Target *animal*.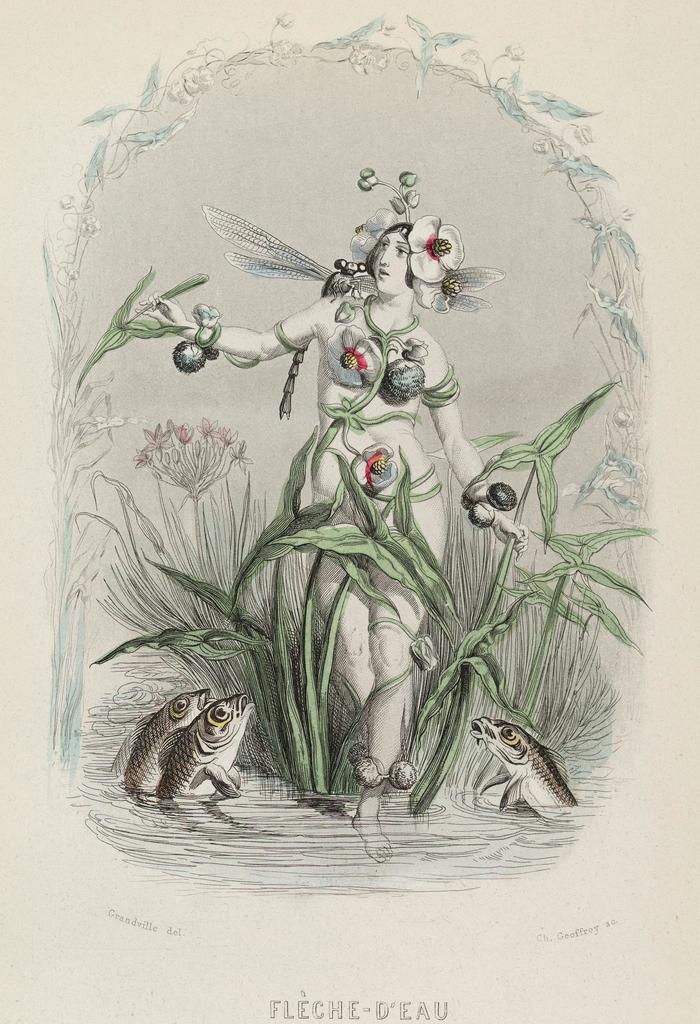
Target region: (466, 705, 580, 825).
